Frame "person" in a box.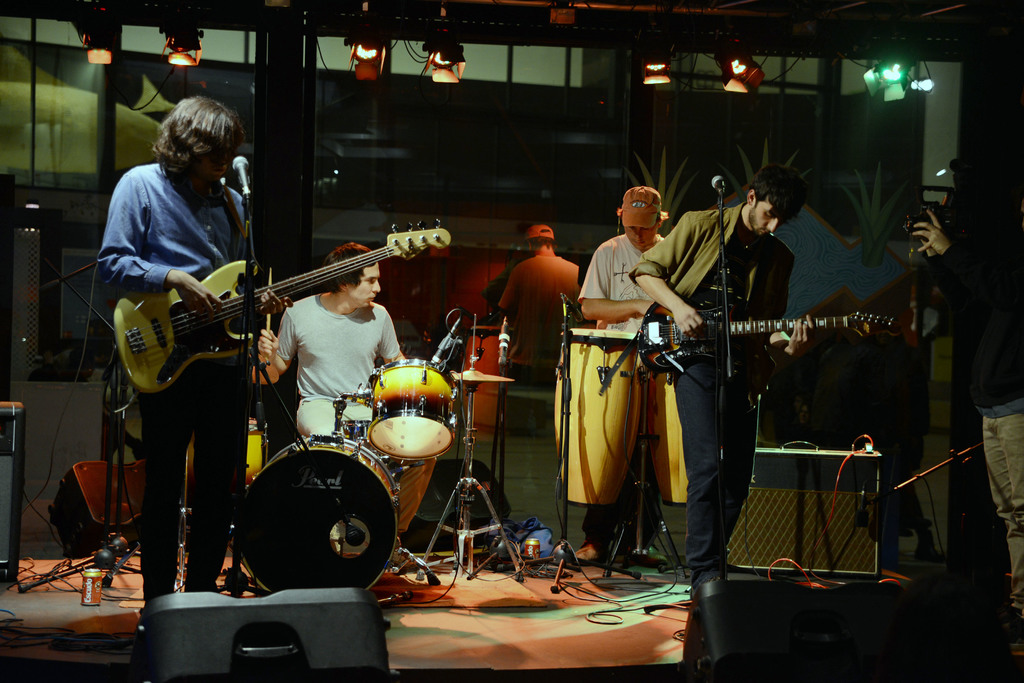
region(499, 222, 584, 392).
